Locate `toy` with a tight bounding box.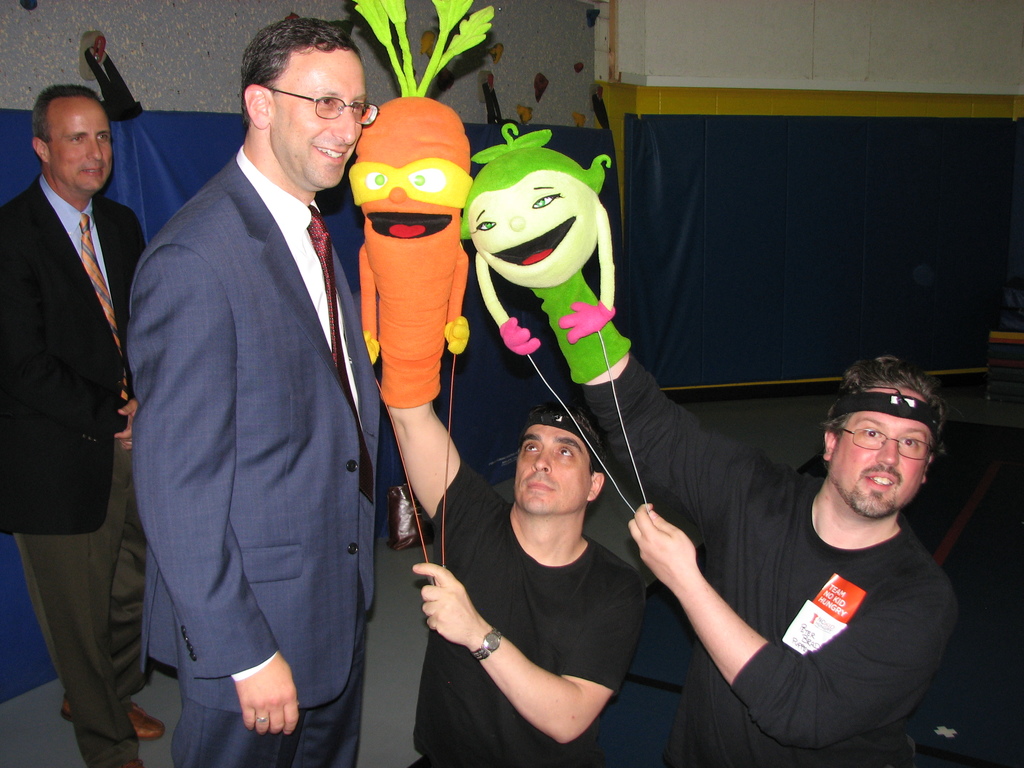
[346,0,499,415].
